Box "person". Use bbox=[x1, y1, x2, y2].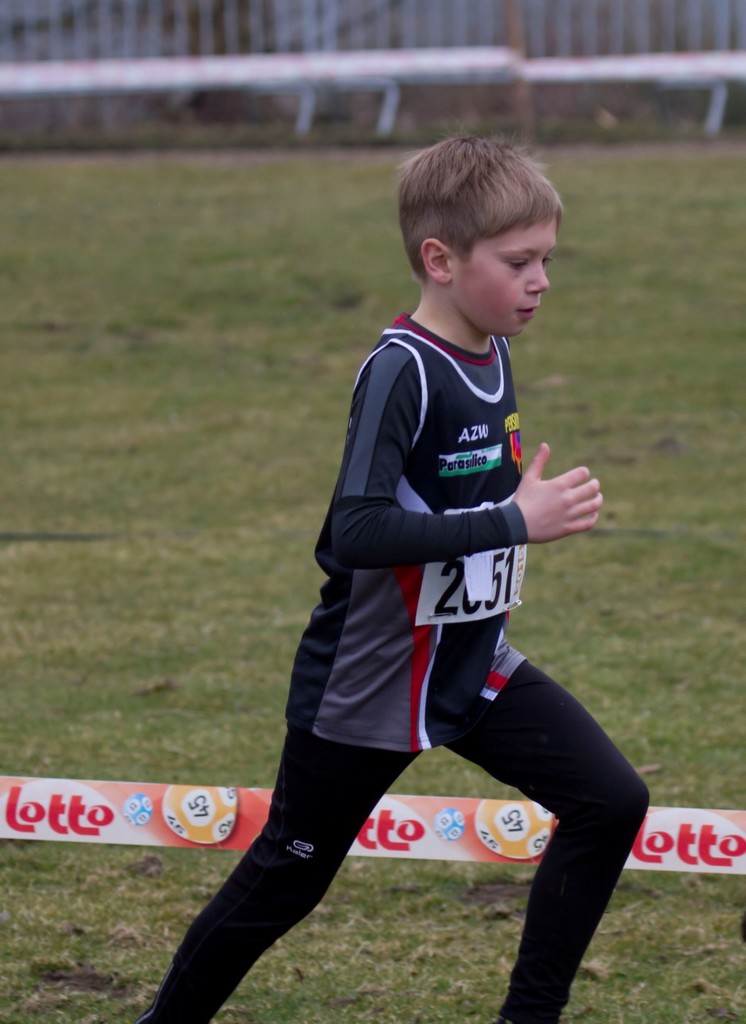
bbox=[132, 125, 648, 1023].
